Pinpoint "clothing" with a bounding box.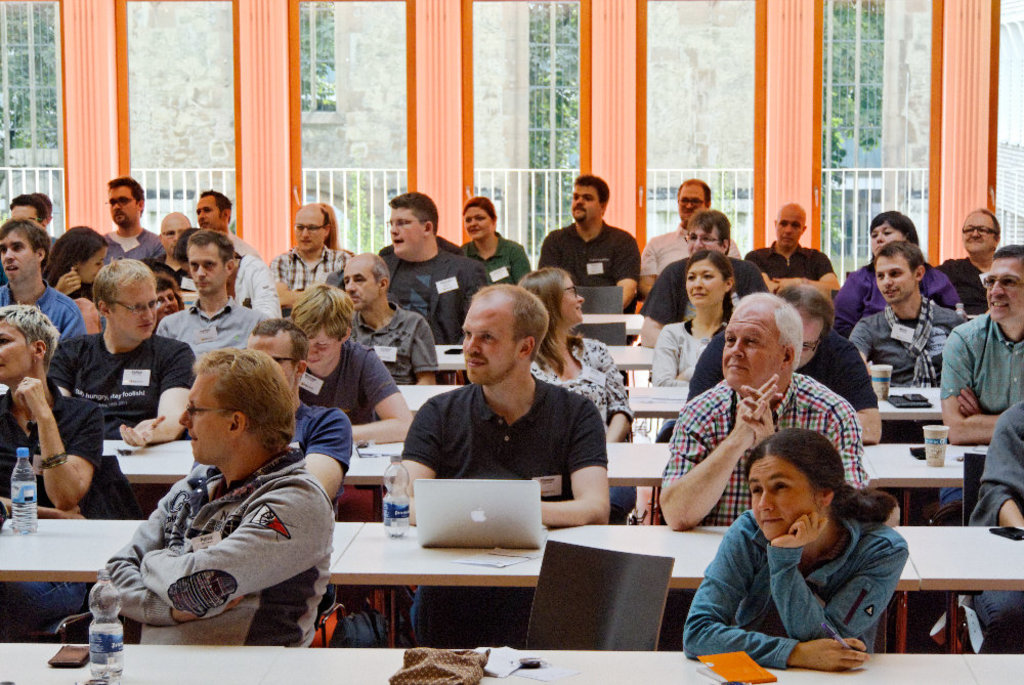
Rect(636, 230, 748, 280).
